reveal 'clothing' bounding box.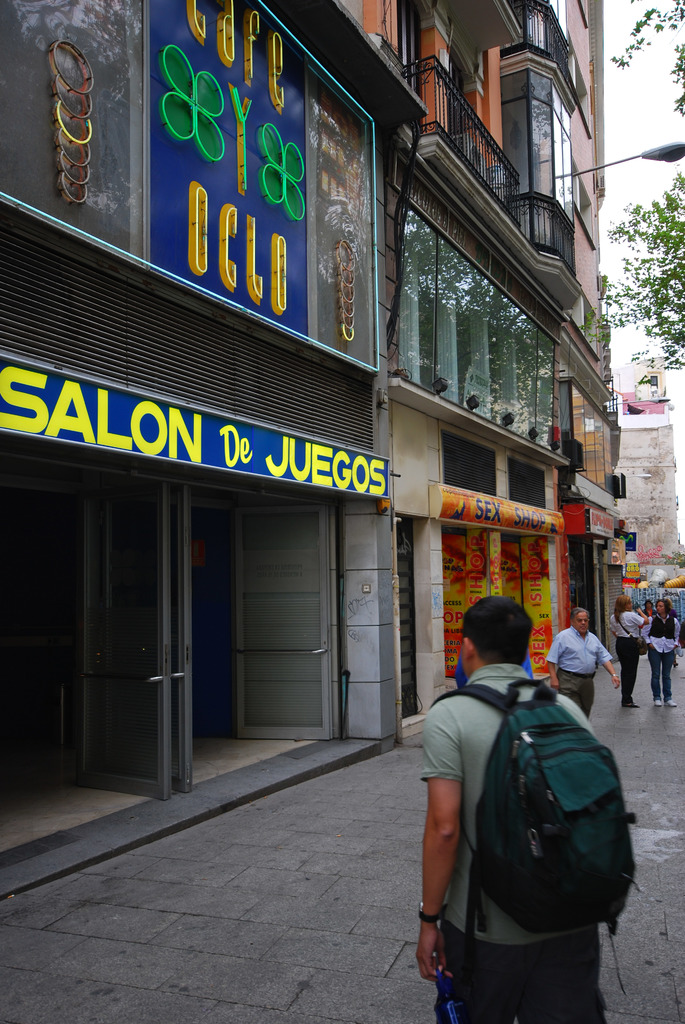
Revealed: x1=554, y1=620, x2=617, y2=714.
